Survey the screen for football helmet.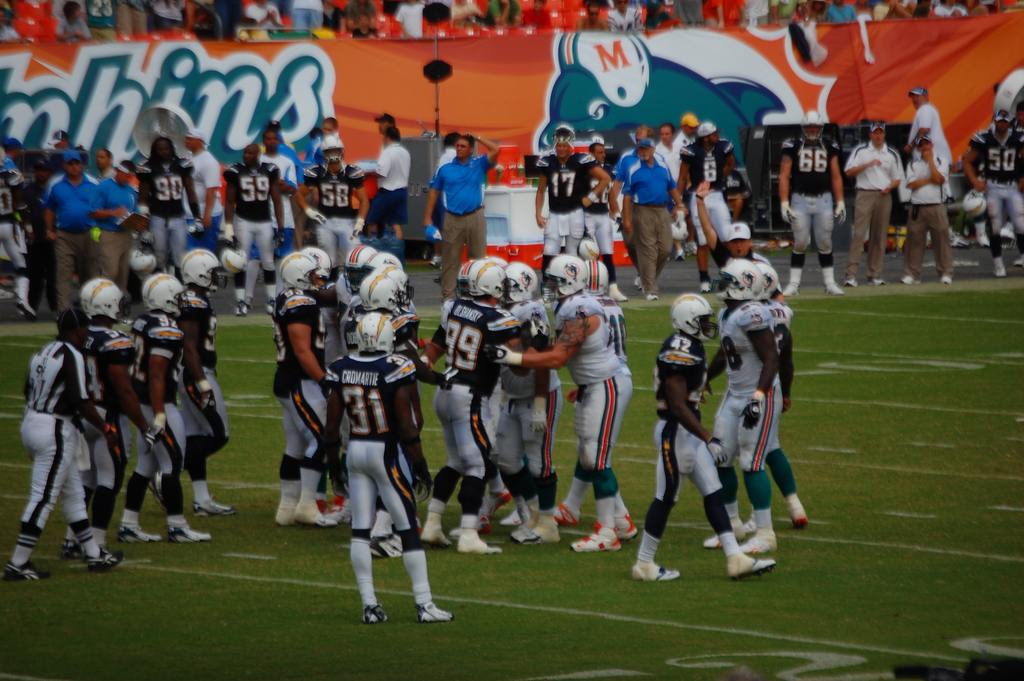
Survey found: 582, 260, 612, 295.
